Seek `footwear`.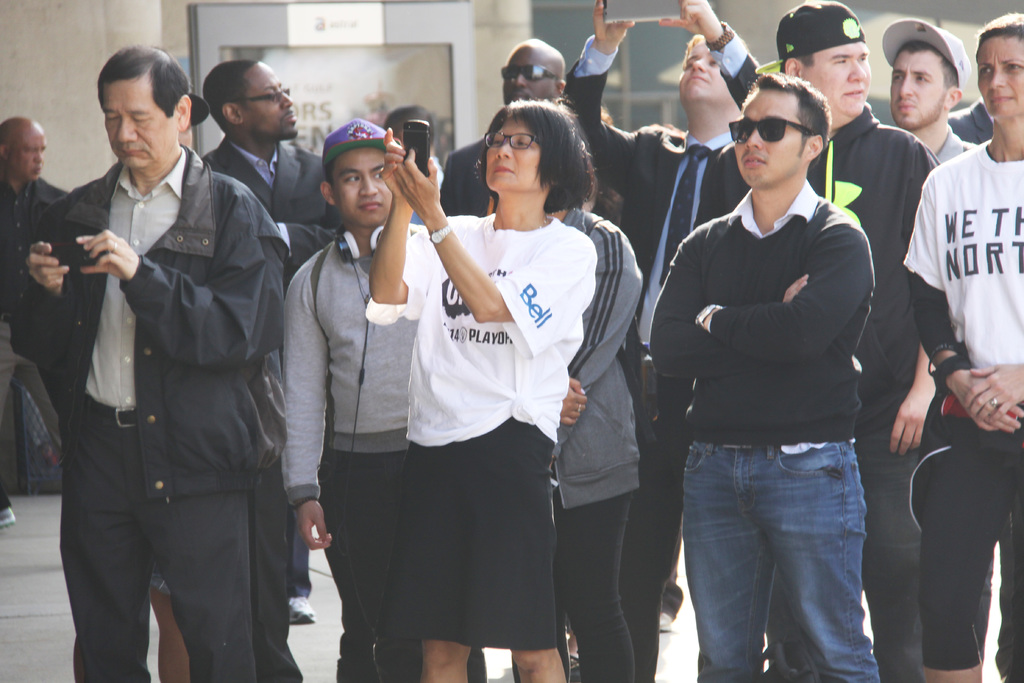
<region>287, 593, 317, 624</region>.
